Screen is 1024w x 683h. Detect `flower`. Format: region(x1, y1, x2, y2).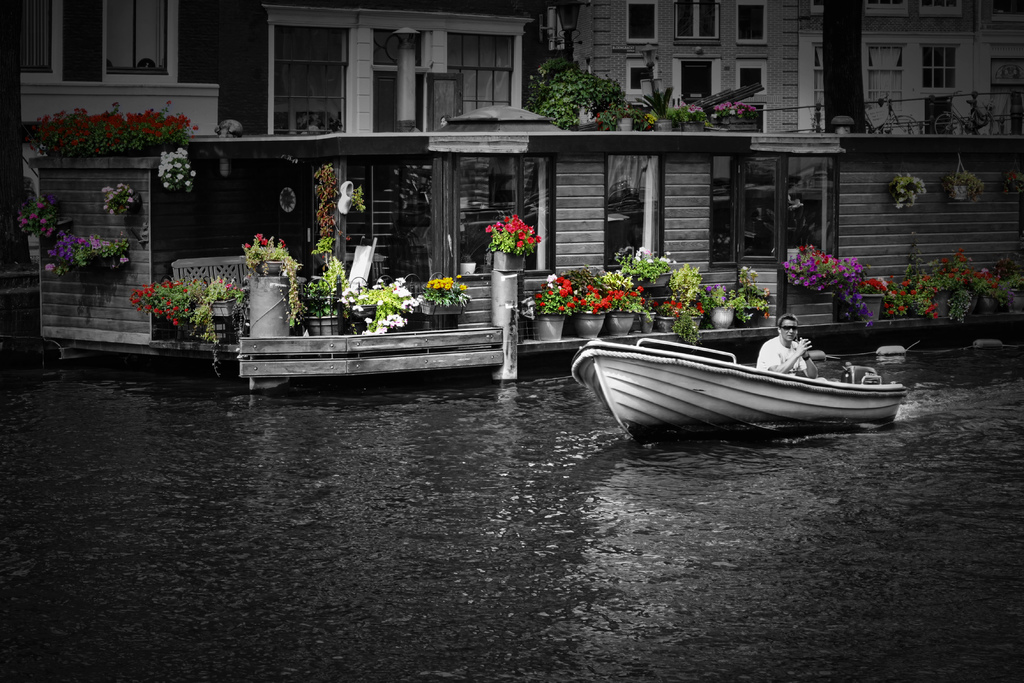
region(254, 234, 261, 240).
